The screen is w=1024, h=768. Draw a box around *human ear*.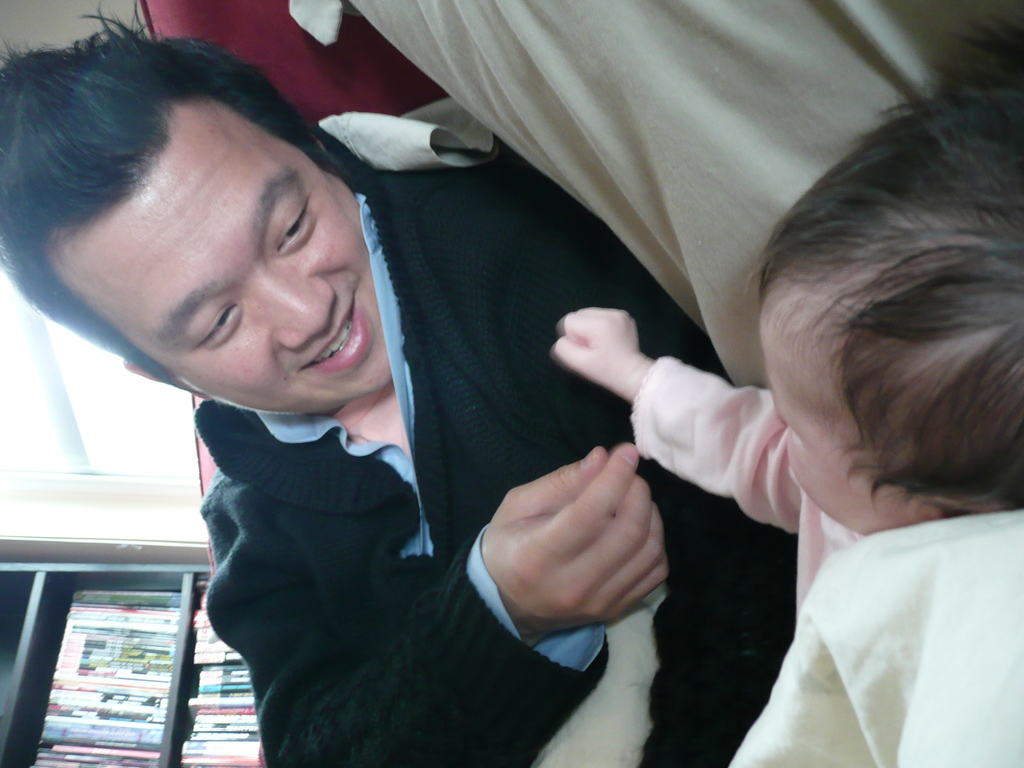
BBox(125, 358, 162, 383).
